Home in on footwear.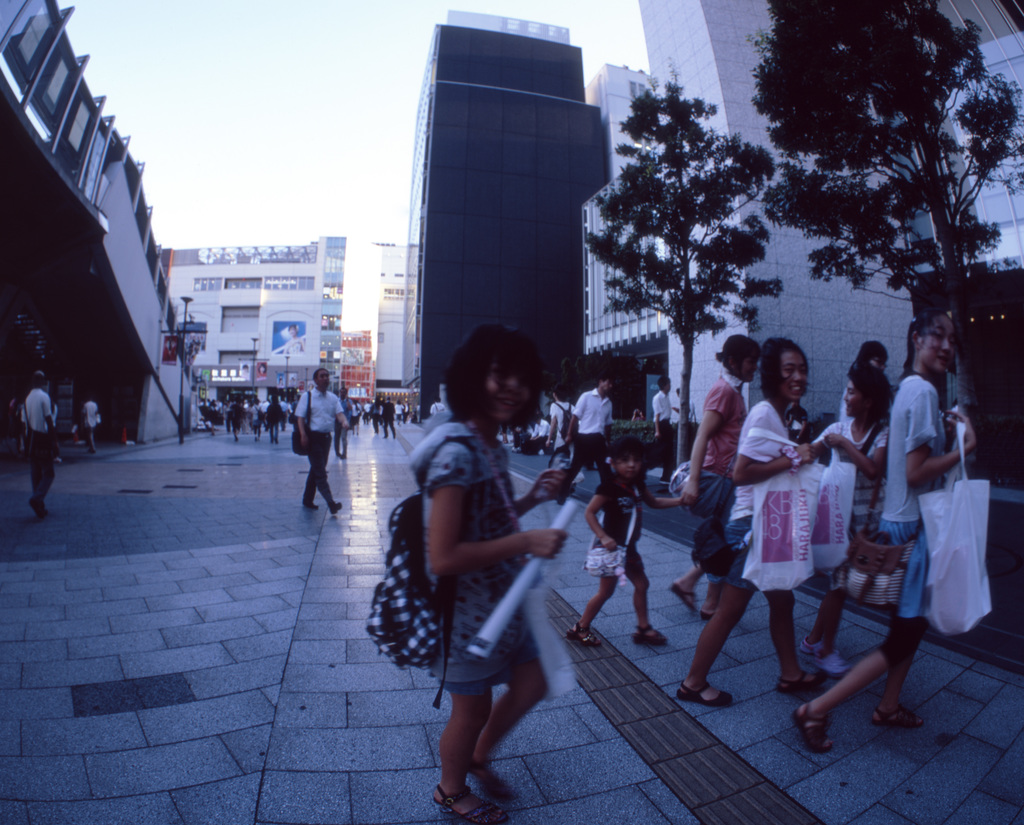
Homed in at bbox=[675, 679, 731, 705].
